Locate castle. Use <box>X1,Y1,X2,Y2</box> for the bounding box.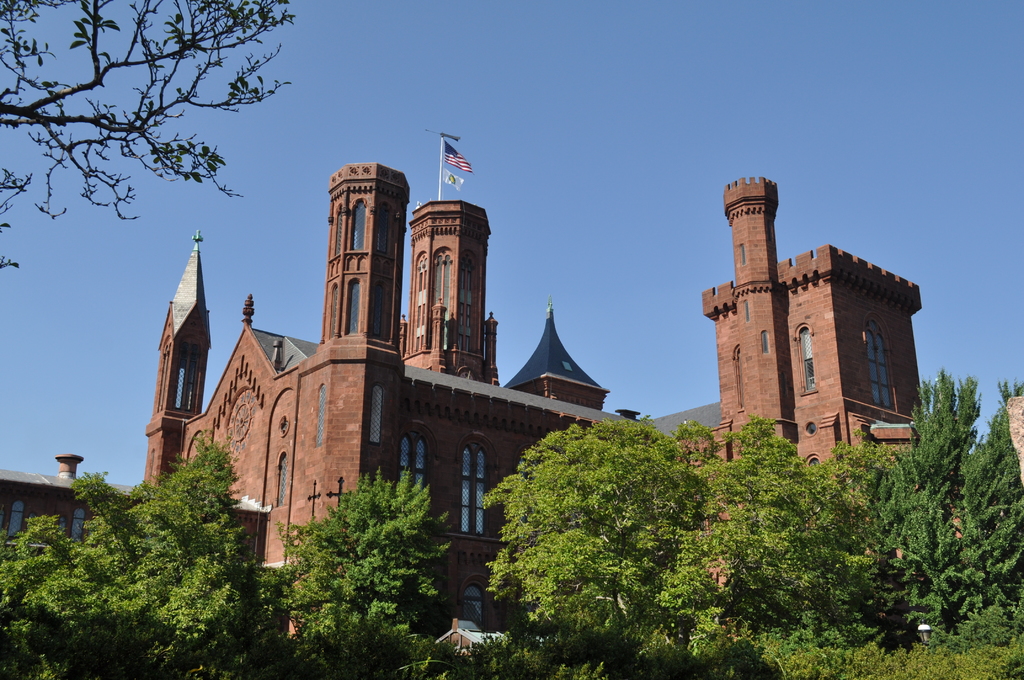
<box>144,128,941,649</box>.
